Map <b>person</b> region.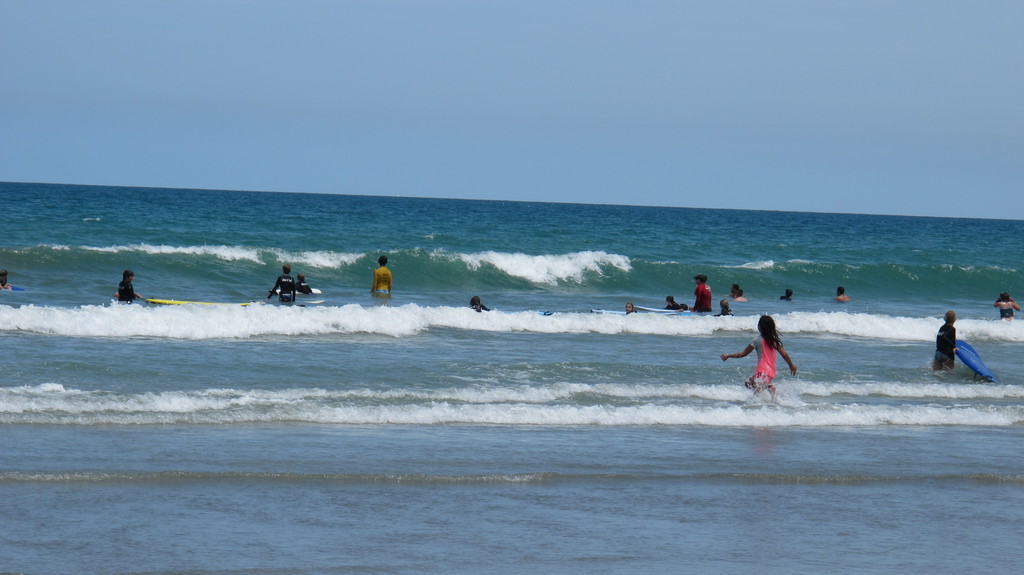
Mapped to 735 309 802 391.
